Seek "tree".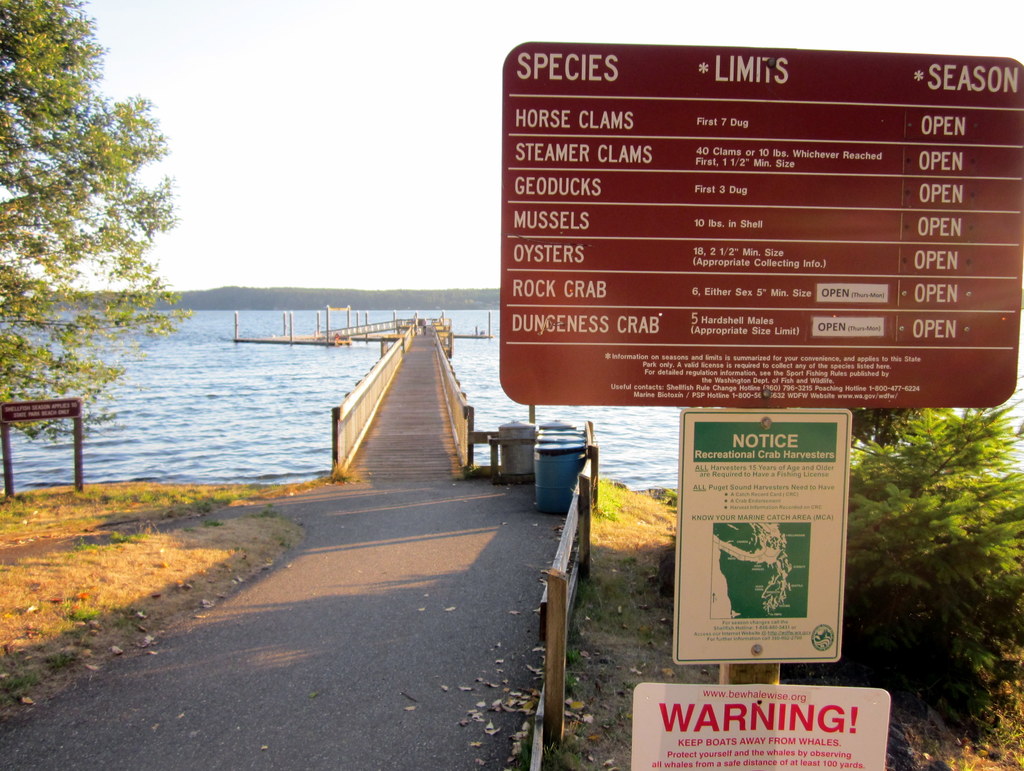
15,20,188,486.
